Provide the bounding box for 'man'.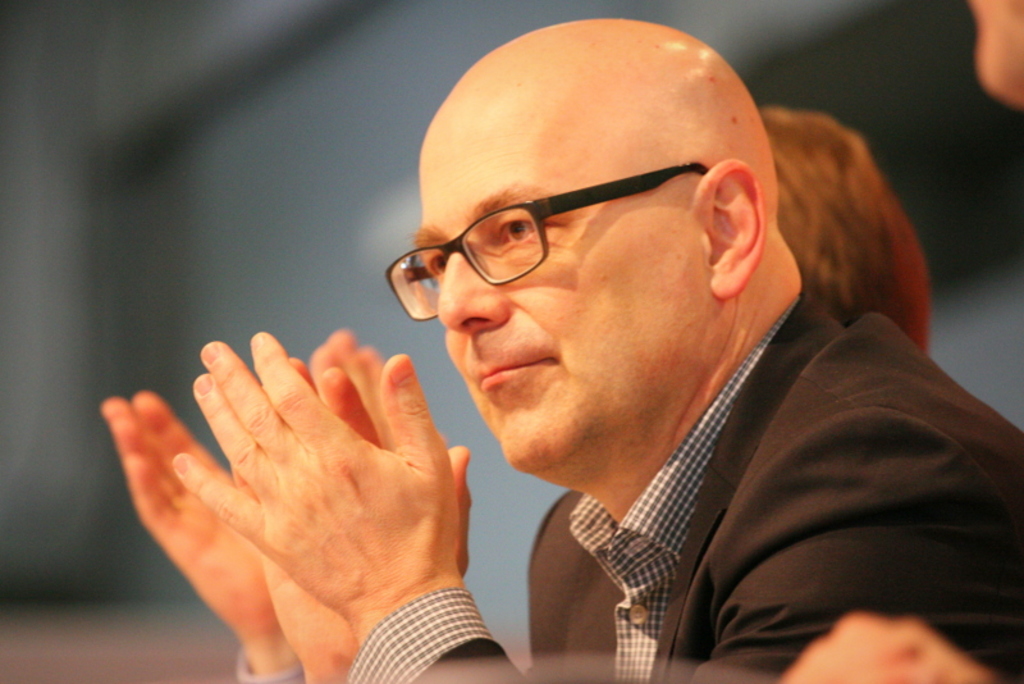
97:17:1019:683.
